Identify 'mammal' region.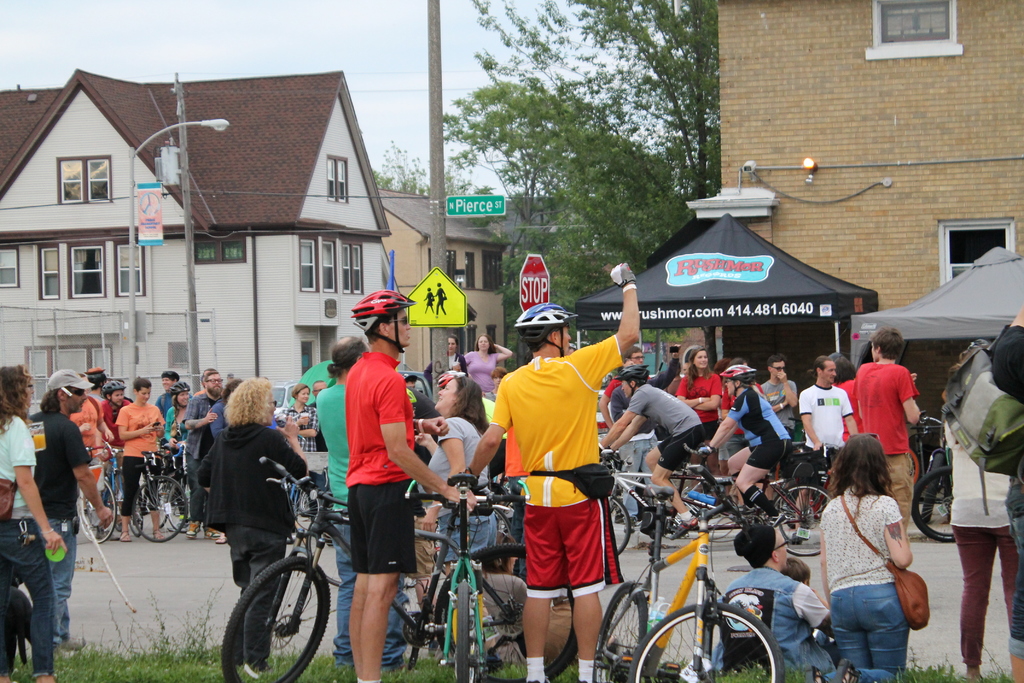
Region: 3,586,41,661.
